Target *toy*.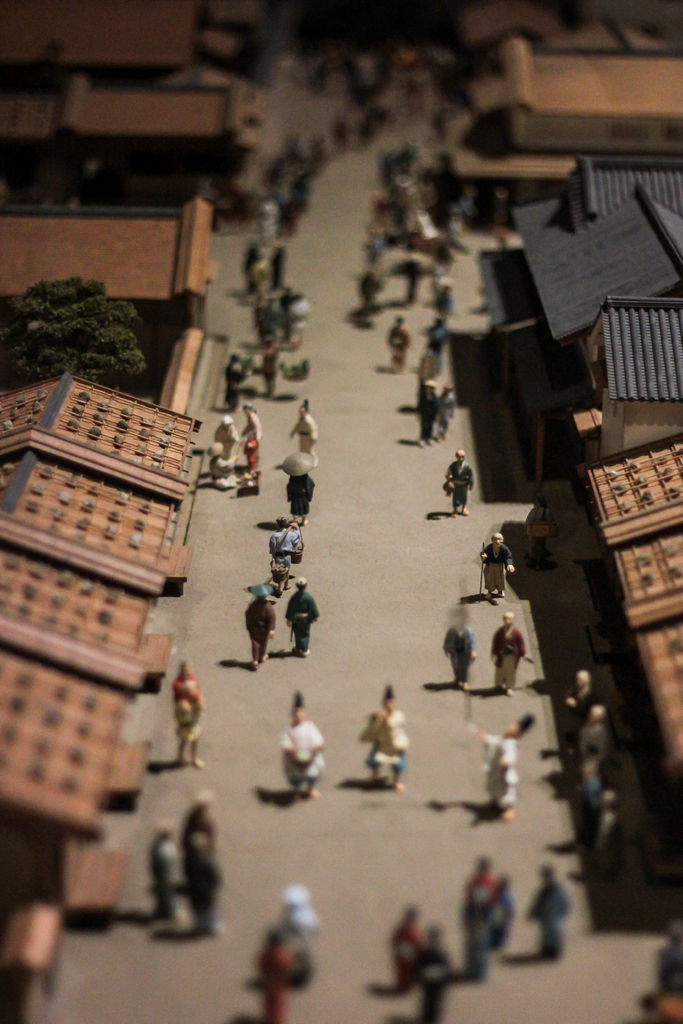
Target region: [left=286, top=575, right=324, bottom=659].
